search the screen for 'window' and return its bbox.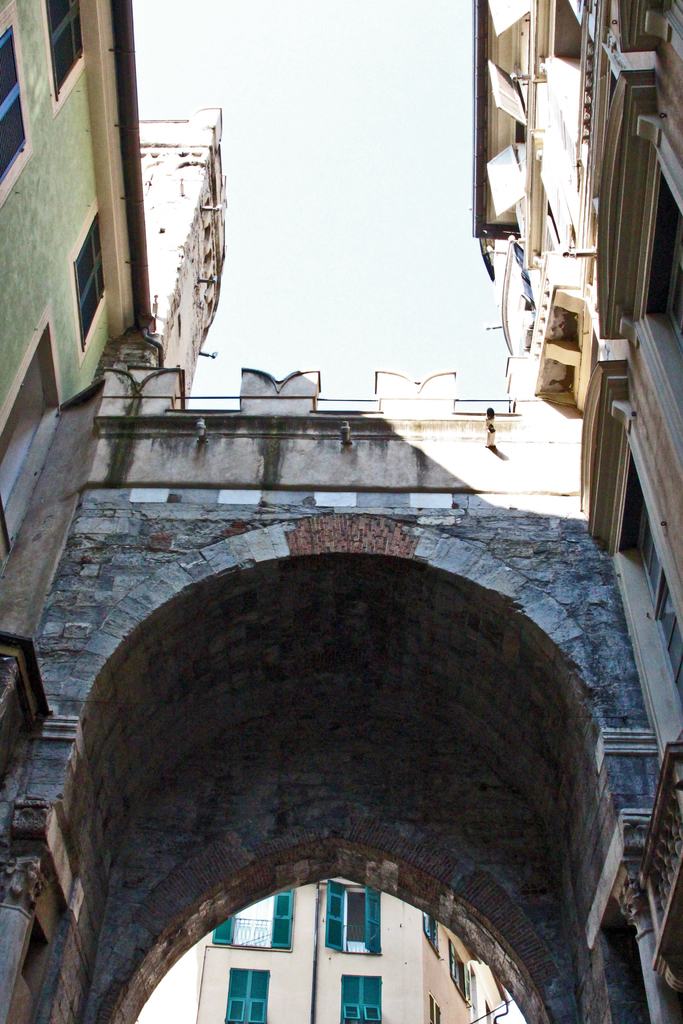
Found: (x1=0, y1=344, x2=55, y2=513).
